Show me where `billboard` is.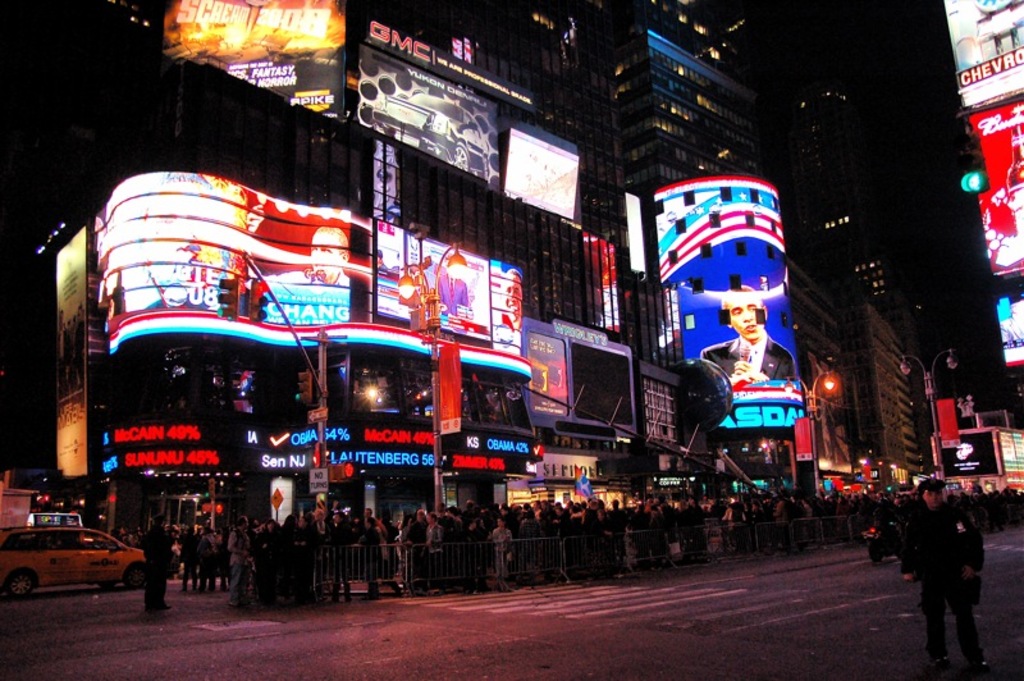
`billboard` is at <bbox>507, 122, 580, 220</bbox>.
